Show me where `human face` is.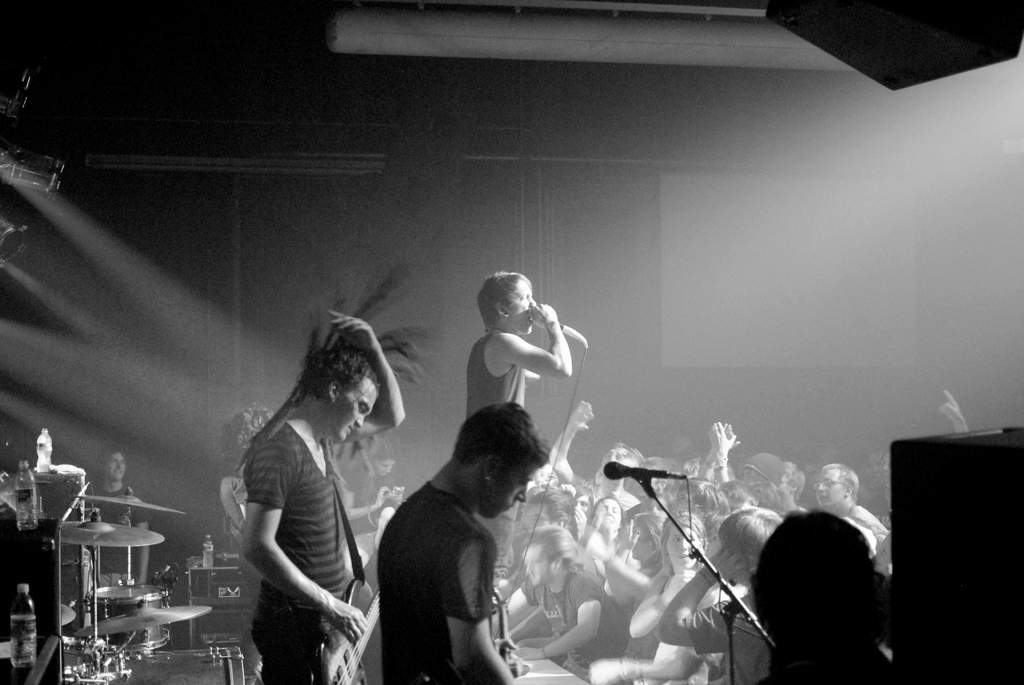
`human face` is at 646 496 666 522.
